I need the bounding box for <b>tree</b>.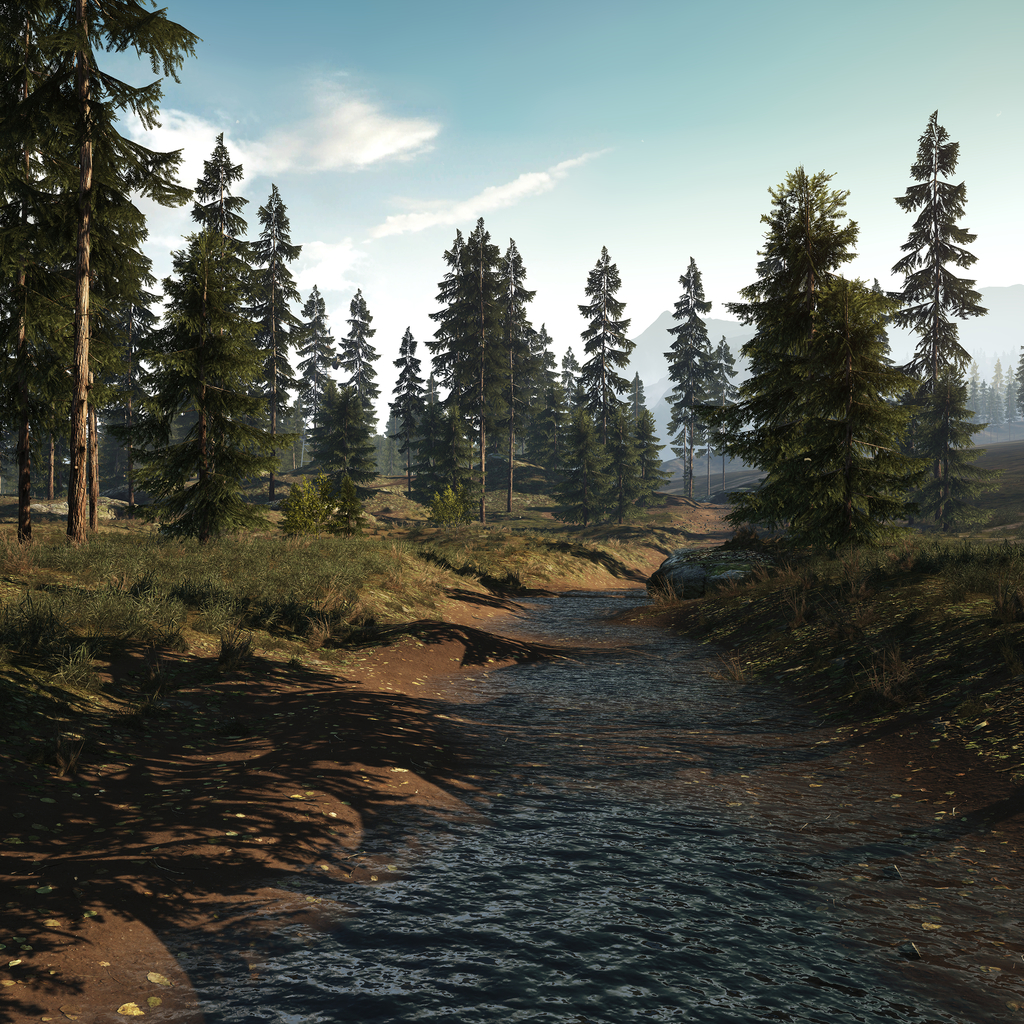
Here it is: bbox=[666, 239, 719, 501].
